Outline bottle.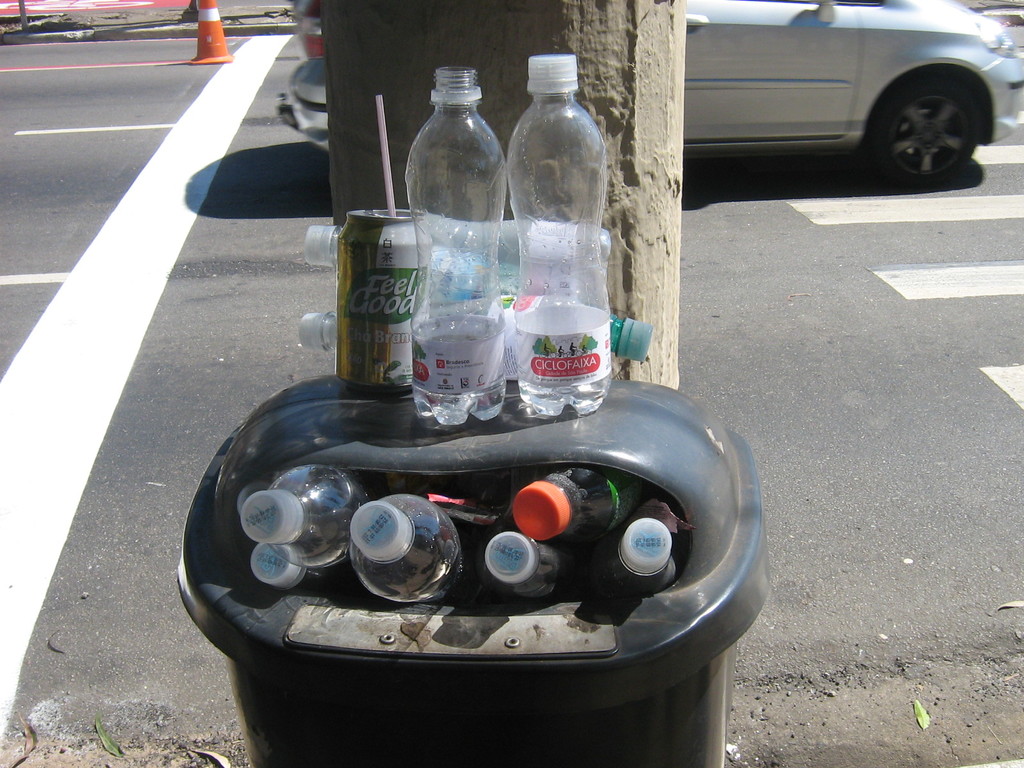
Outline: 344, 492, 465, 605.
